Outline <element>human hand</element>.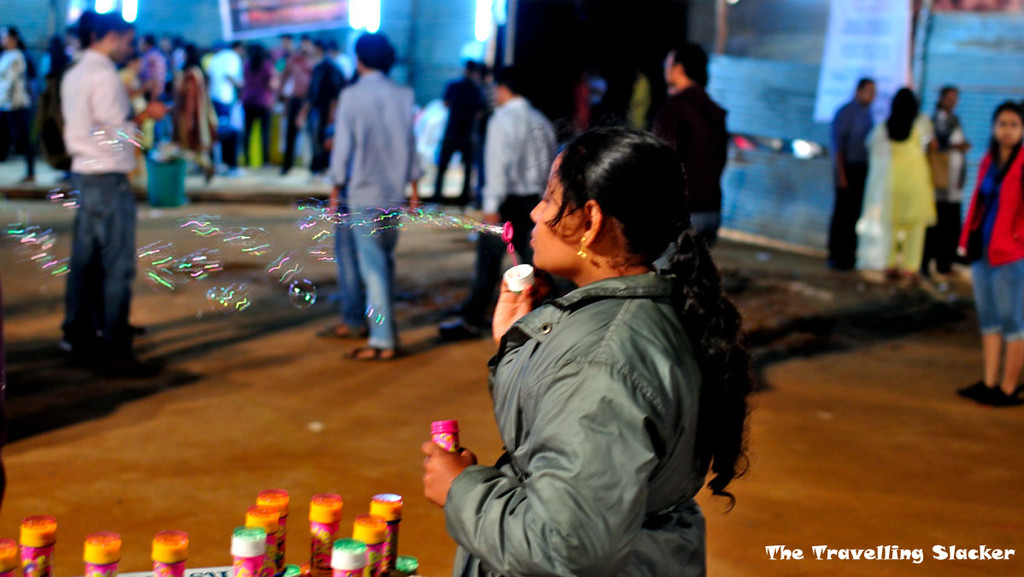
Outline: [x1=418, y1=423, x2=474, y2=485].
